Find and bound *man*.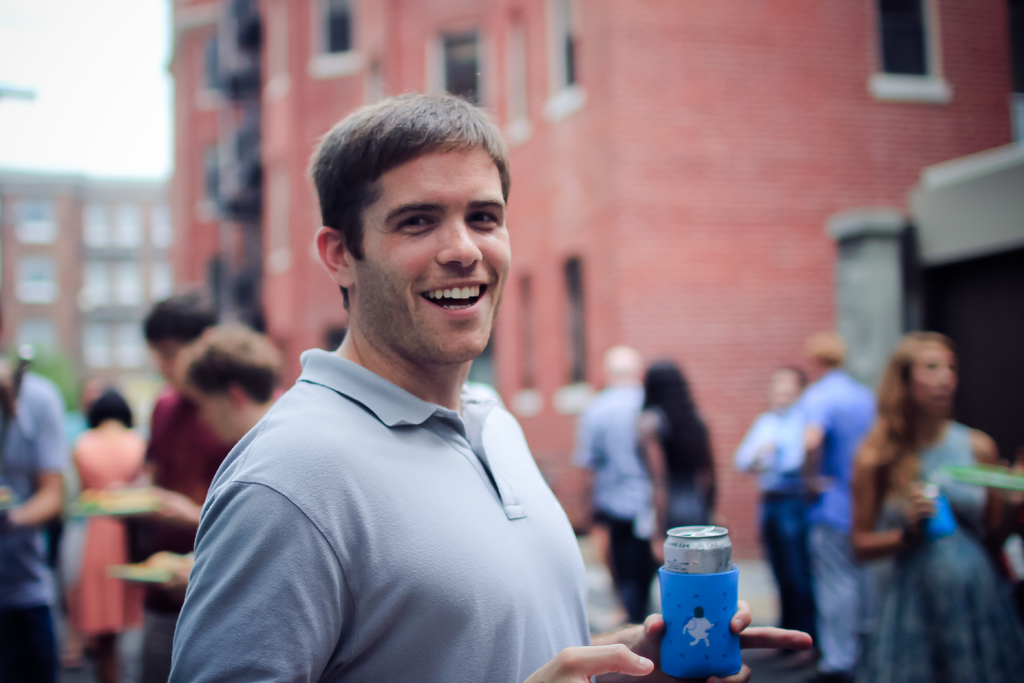
Bound: select_region(564, 348, 648, 633).
